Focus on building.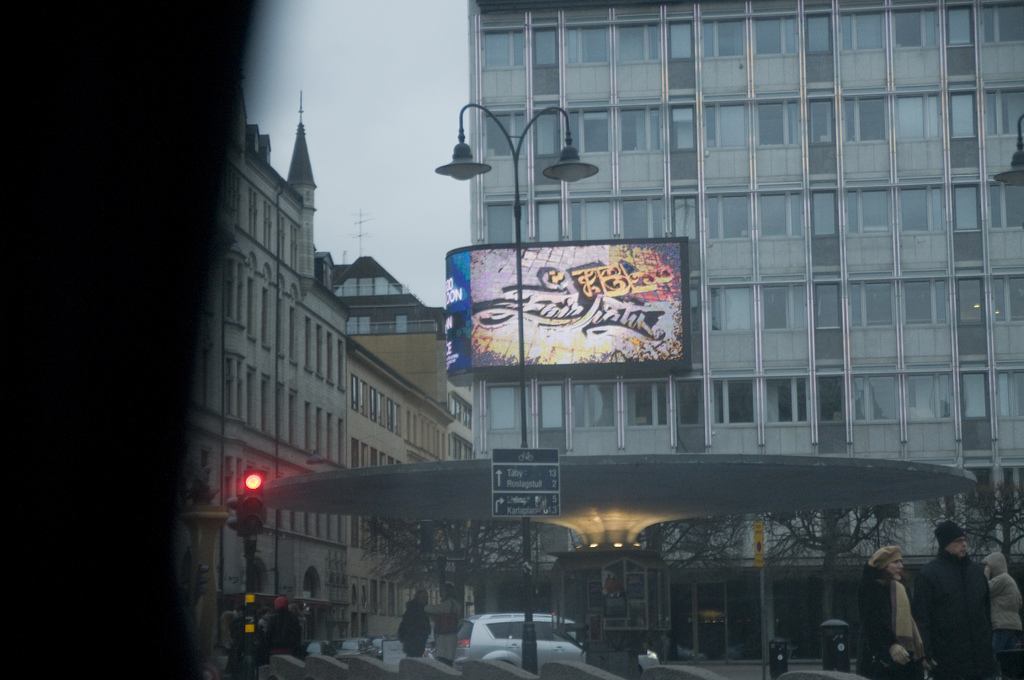
Focused at bbox(334, 255, 440, 640).
